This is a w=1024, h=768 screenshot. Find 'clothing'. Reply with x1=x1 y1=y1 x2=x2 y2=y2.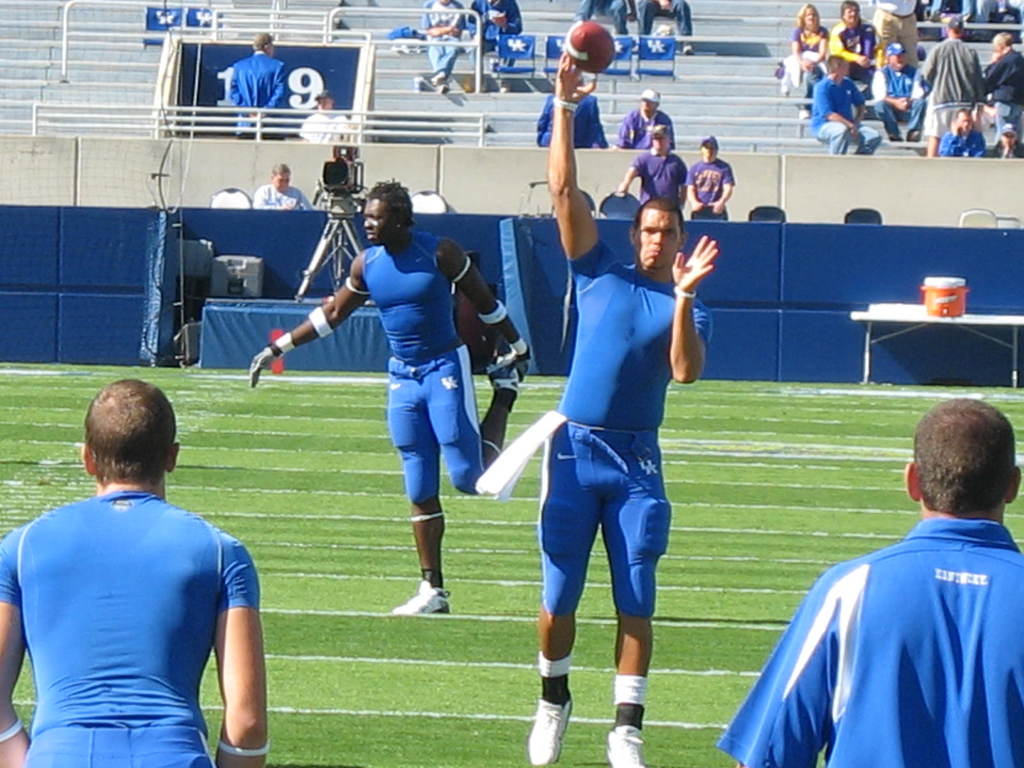
x1=531 y1=93 x2=607 y2=148.
